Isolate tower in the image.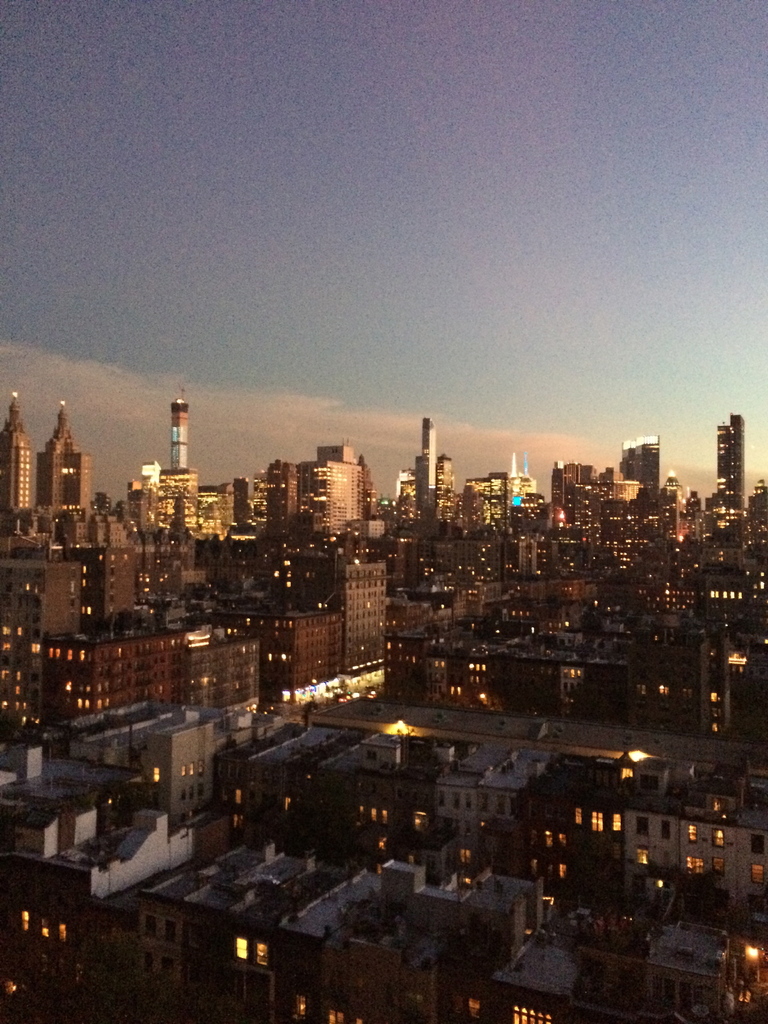
Isolated region: region(0, 394, 33, 511).
